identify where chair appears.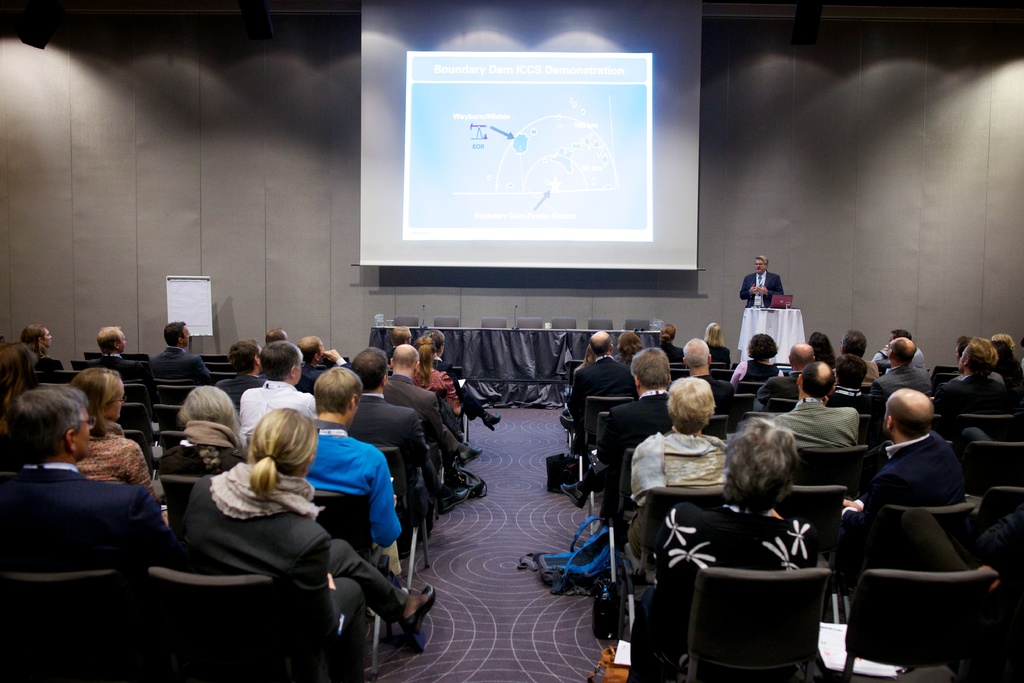
Appears at pyautogui.locateOnScreen(122, 379, 149, 407).
